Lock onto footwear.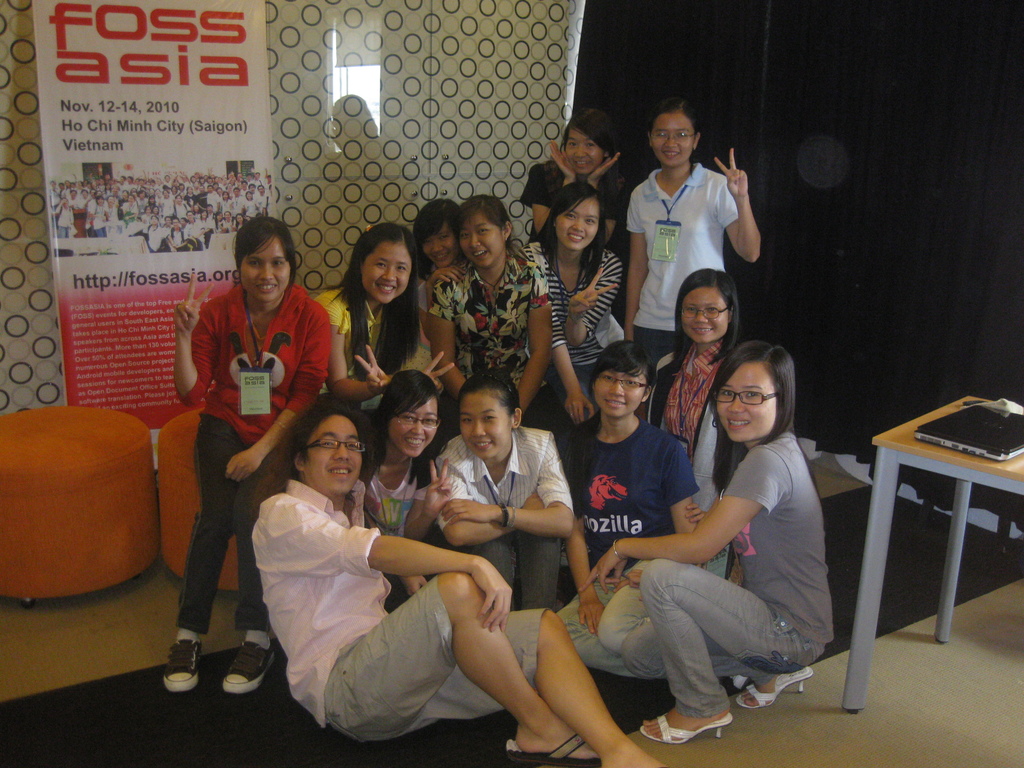
Locked: [x1=153, y1=632, x2=204, y2=694].
